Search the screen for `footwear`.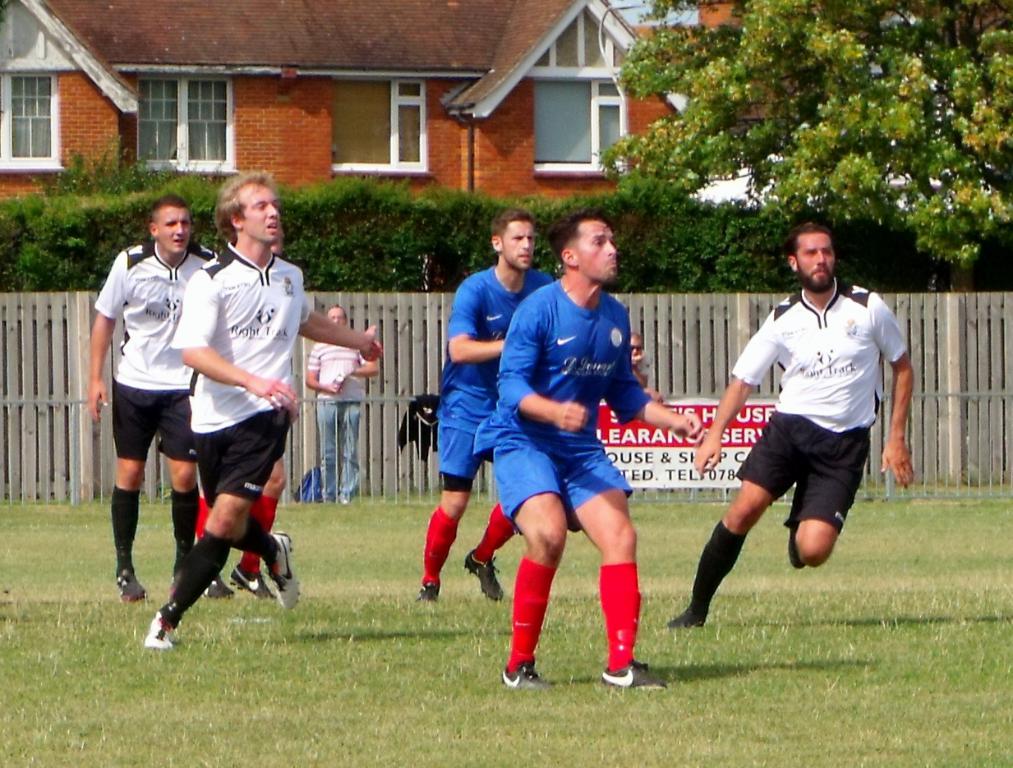
Found at Rect(261, 531, 302, 608).
